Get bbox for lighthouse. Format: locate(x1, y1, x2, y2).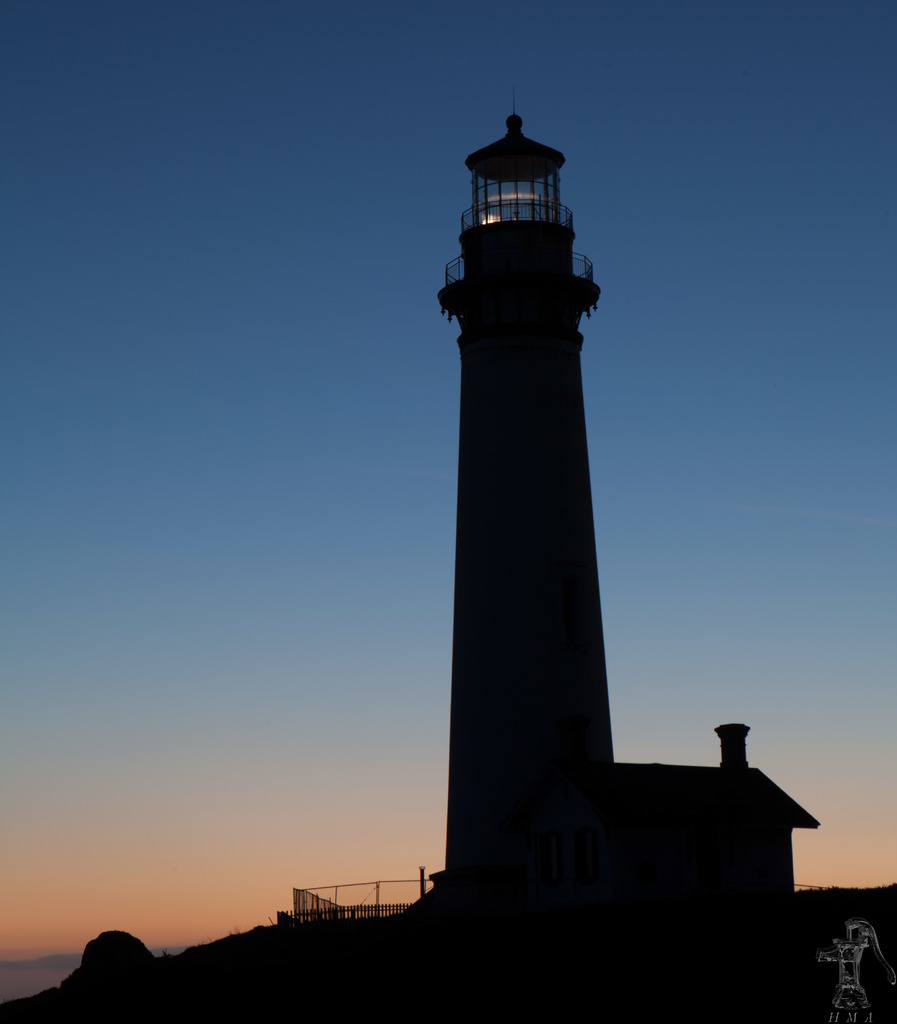
locate(439, 103, 599, 872).
